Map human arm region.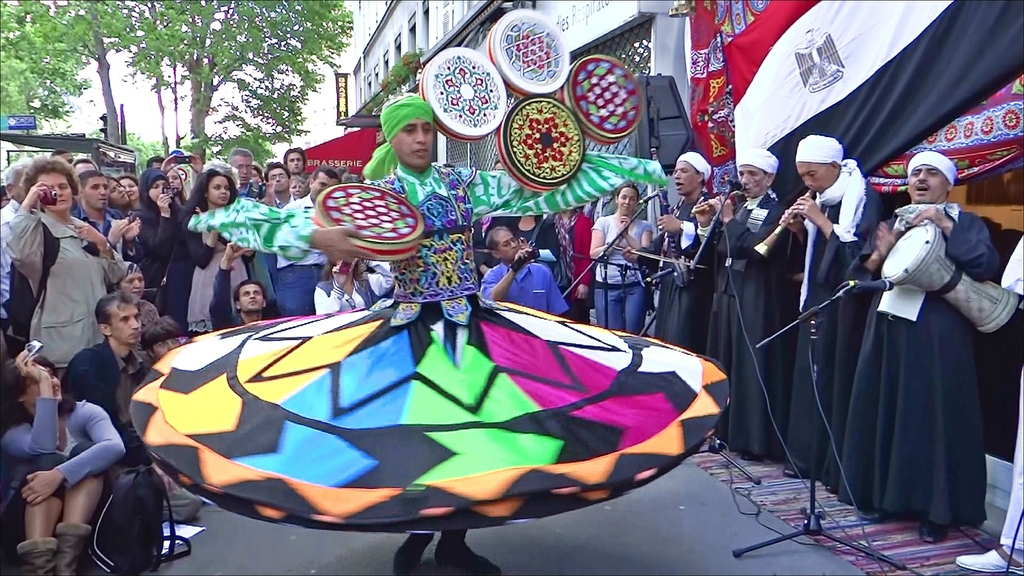
Mapped to <box>794,189,884,252</box>.
